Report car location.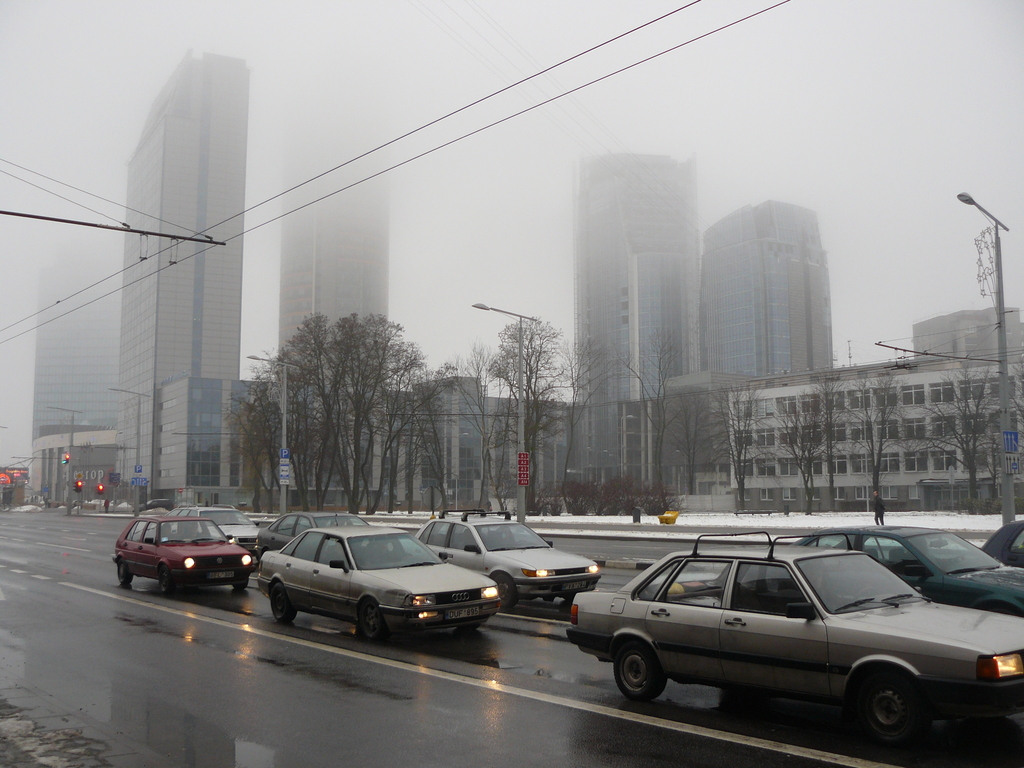
Report: (left=702, top=522, right=1023, bottom=617).
